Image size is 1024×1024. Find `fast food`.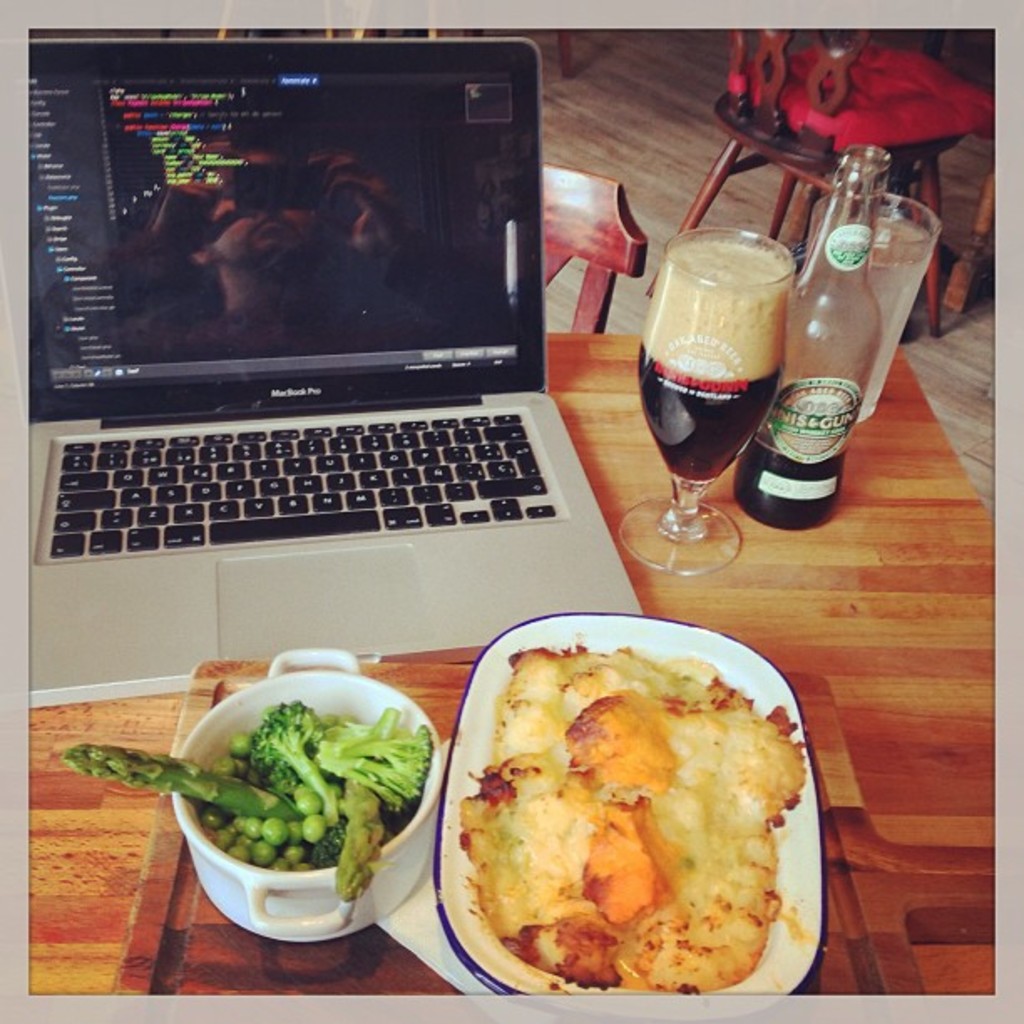
442/639/818/1007.
